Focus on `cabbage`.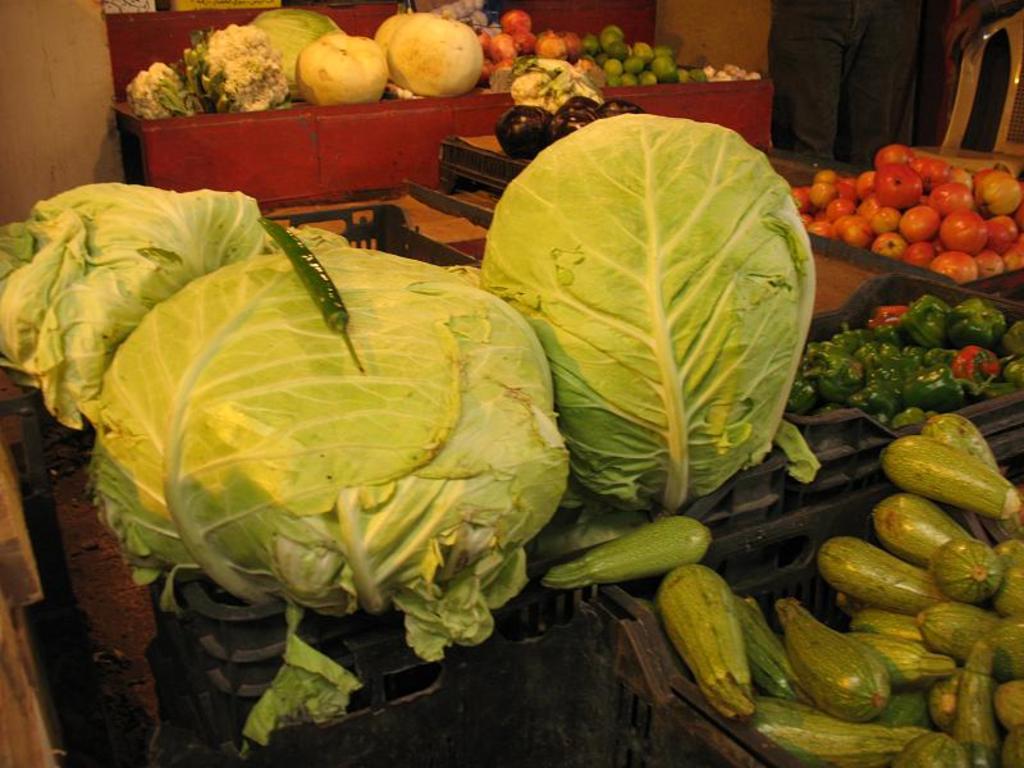
Focused at (left=296, top=35, right=383, bottom=102).
